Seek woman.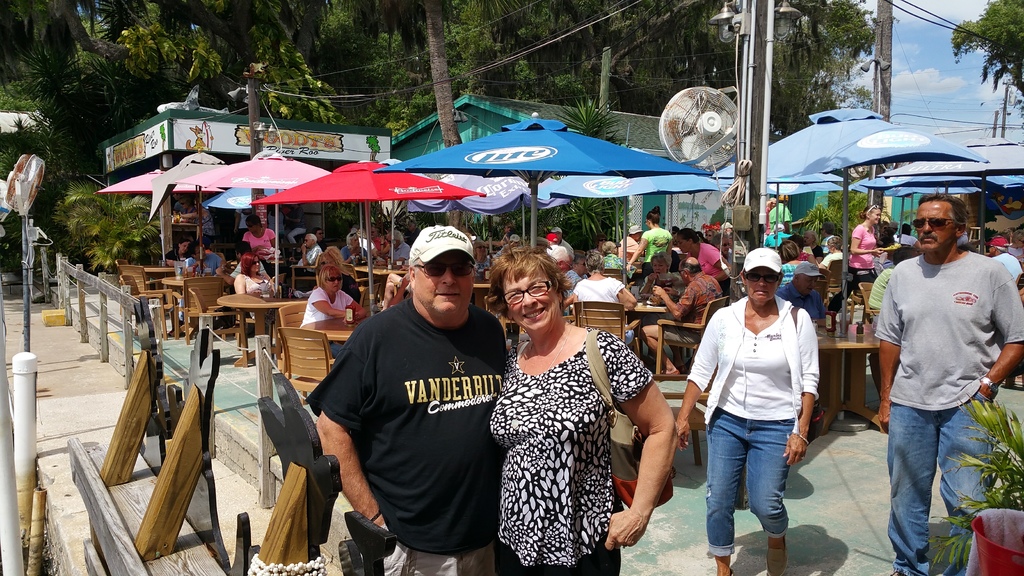
627/208/677/273.
